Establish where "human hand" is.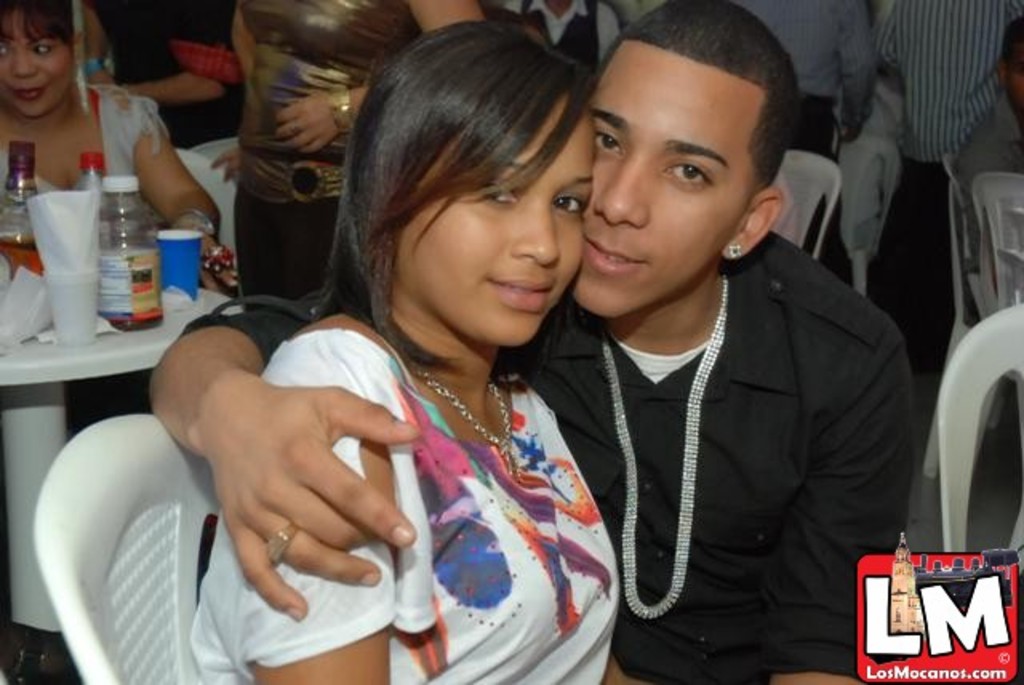
Established at bbox=(840, 120, 864, 144).
